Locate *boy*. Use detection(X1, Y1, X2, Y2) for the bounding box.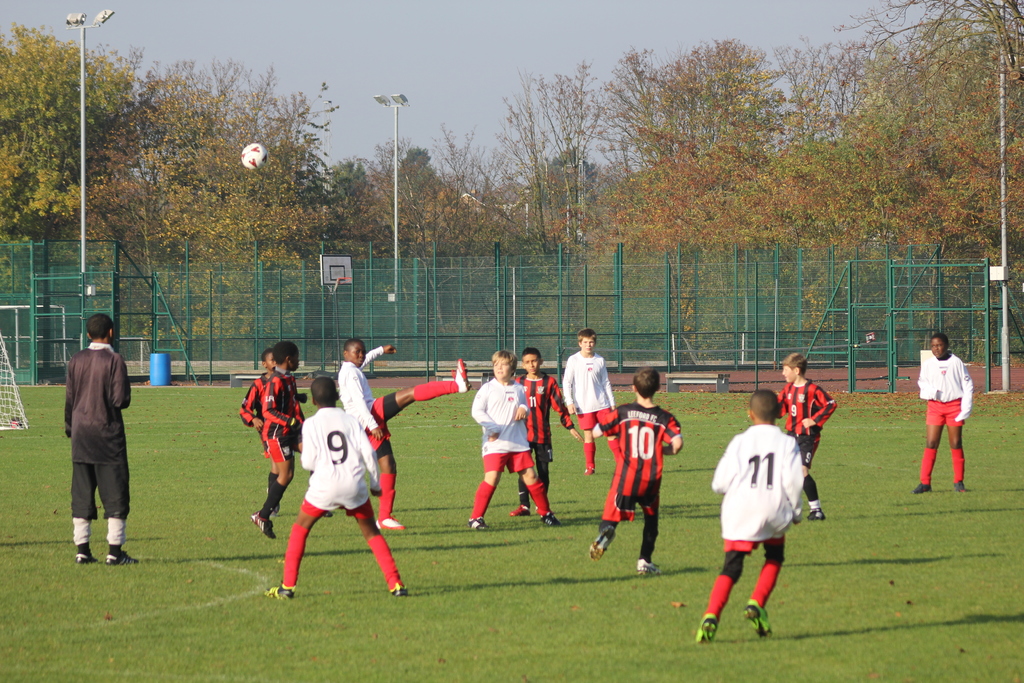
detection(695, 379, 831, 636).
